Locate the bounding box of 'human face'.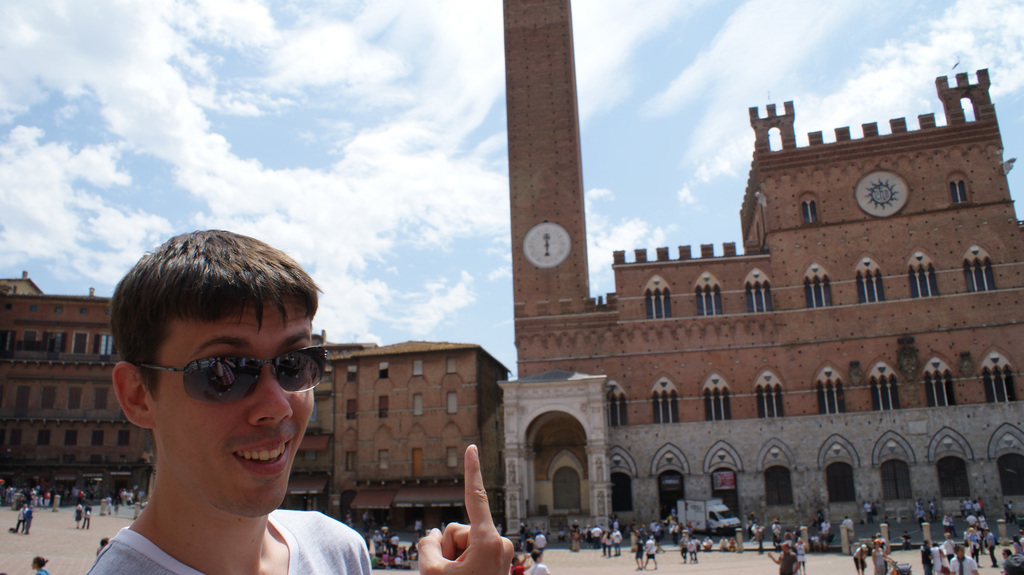
Bounding box: [x1=148, y1=299, x2=316, y2=514].
